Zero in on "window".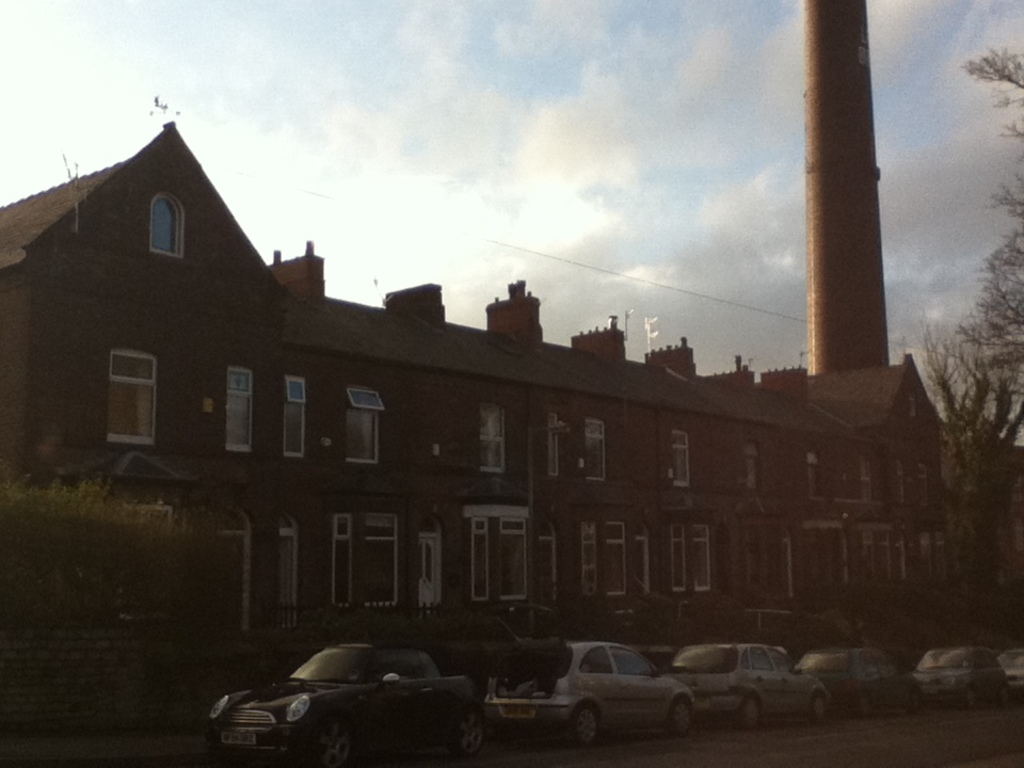
Zeroed in: <region>345, 387, 382, 464</region>.
